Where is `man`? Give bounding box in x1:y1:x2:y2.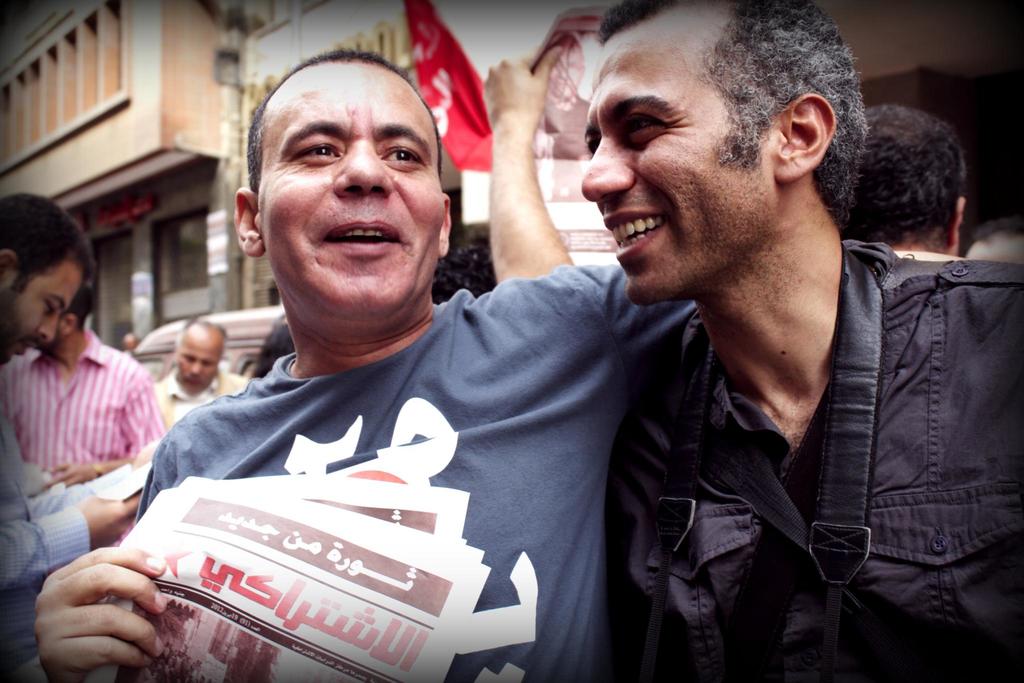
154:308:252:434.
